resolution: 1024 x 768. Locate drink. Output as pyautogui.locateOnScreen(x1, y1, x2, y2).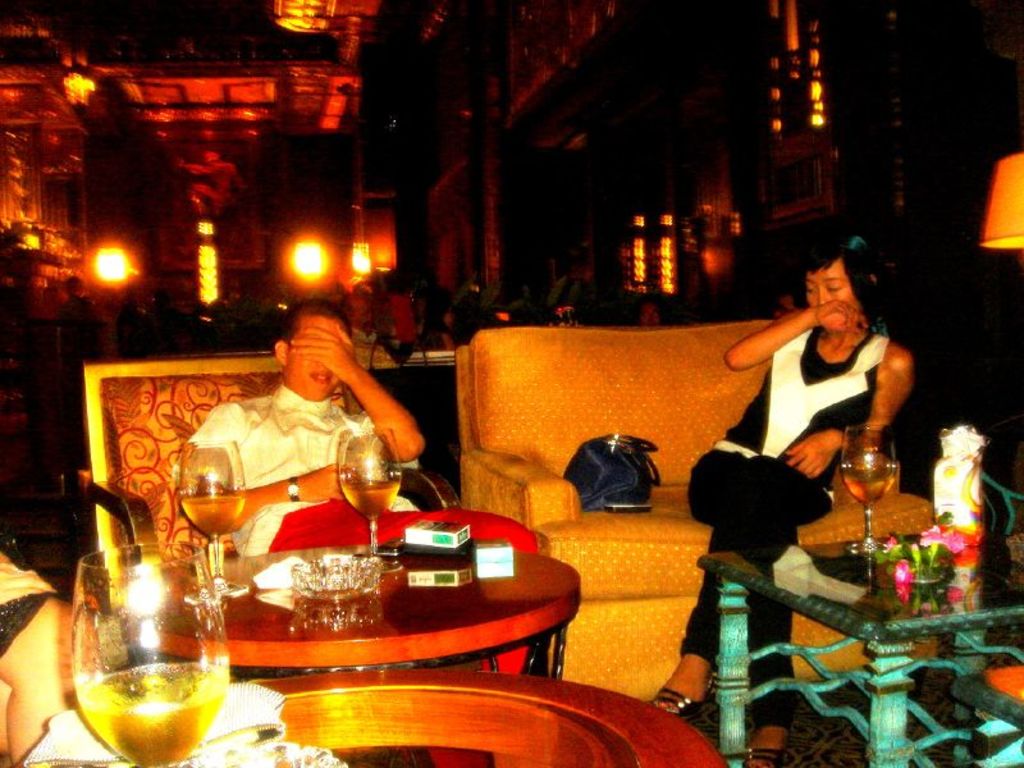
pyautogui.locateOnScreen(179, 492, 246, 540).
